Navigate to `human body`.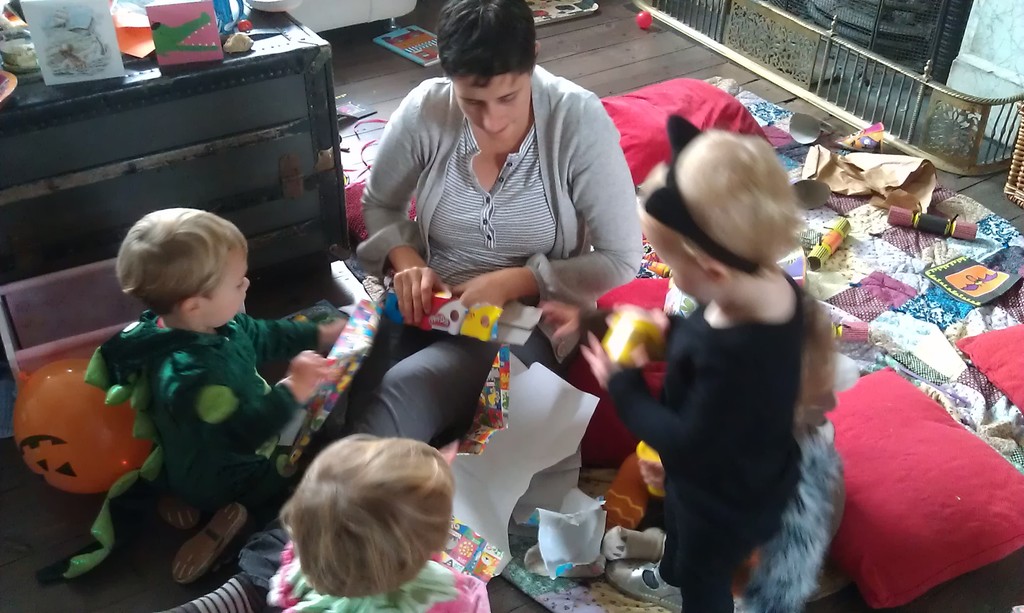
Navigation target: (275, 426, 483, 612).
